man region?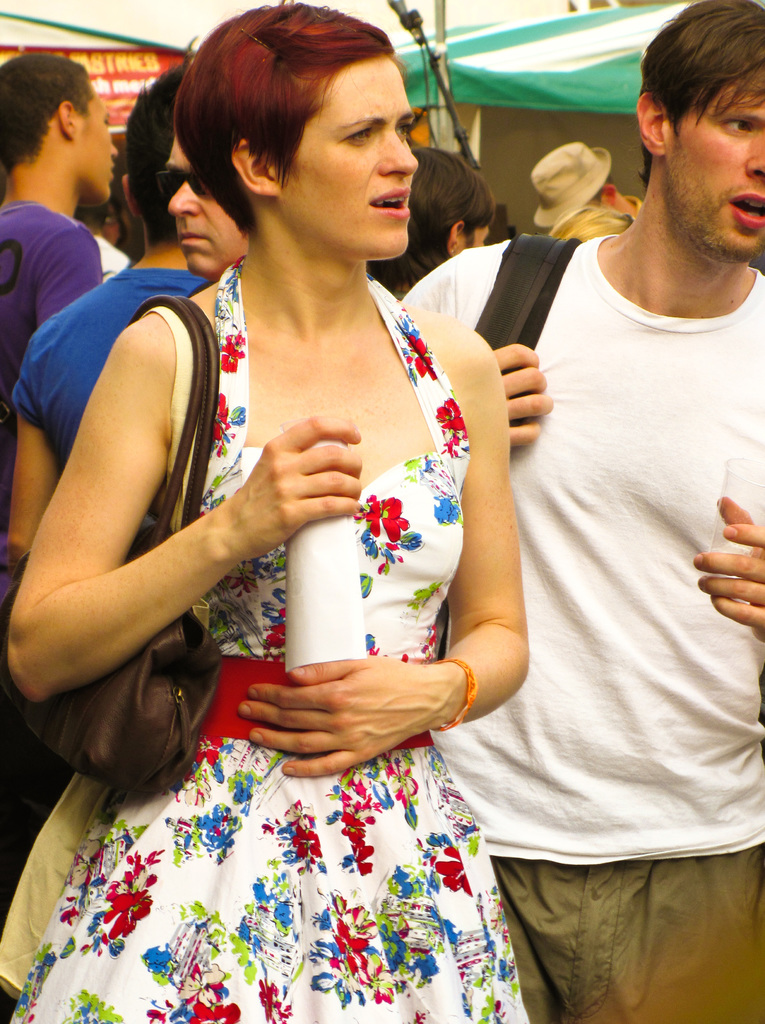
<region>160, 129, 246, 278</region>
